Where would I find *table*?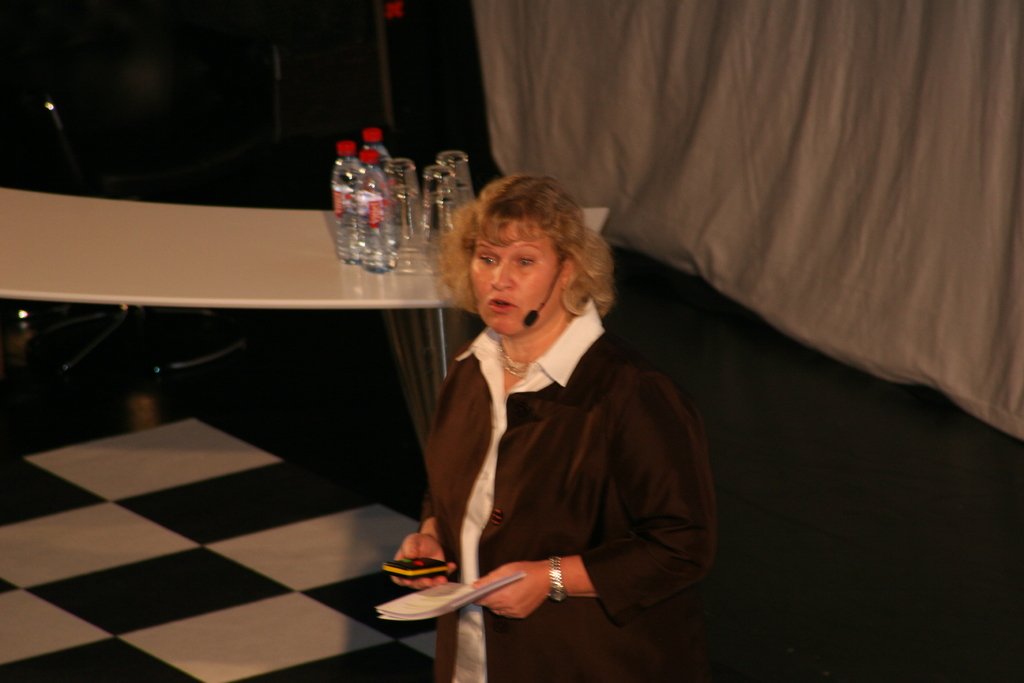
At region(0, 195, 609, 435).
